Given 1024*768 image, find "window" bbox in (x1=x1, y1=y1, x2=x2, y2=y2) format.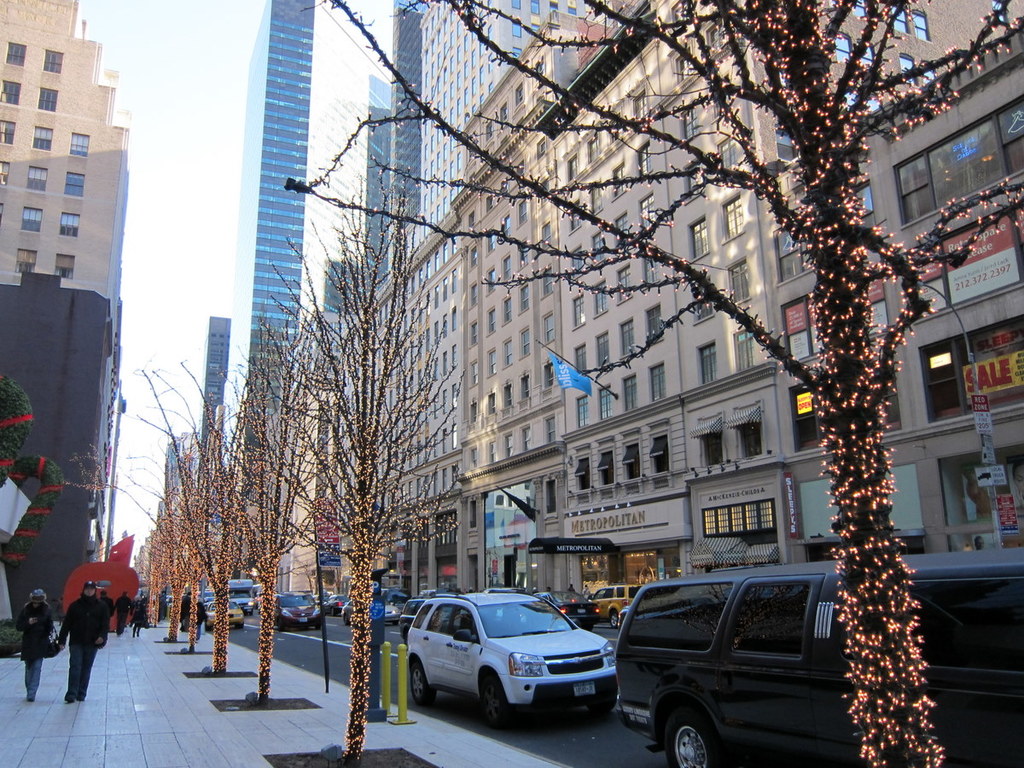
(x1=859, y1=42, x2=871, y2=67).
